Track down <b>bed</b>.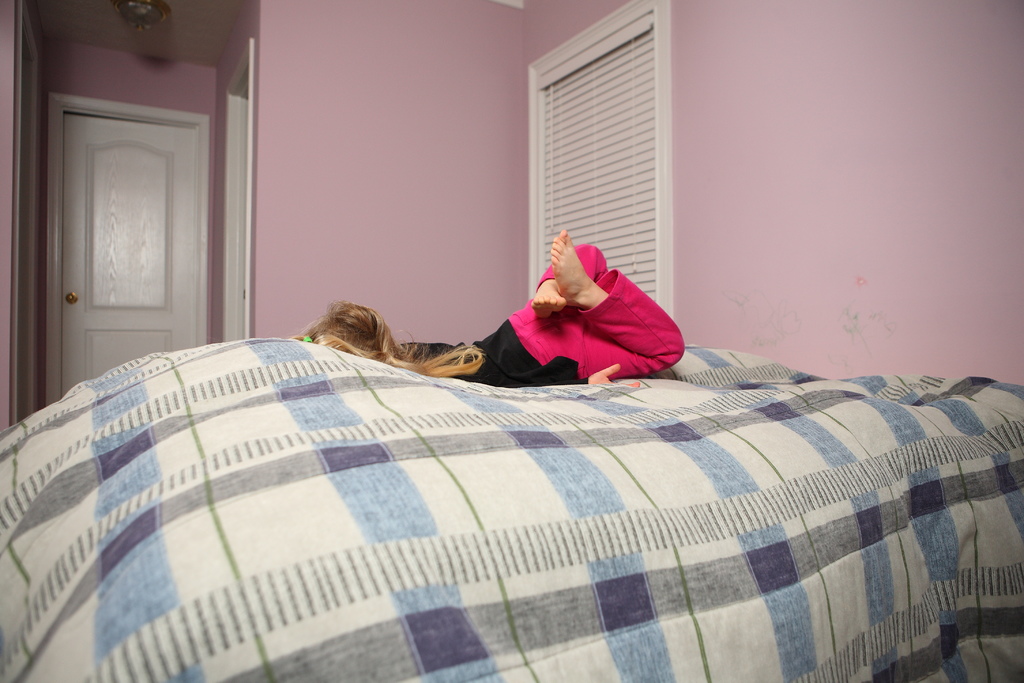
Tracked to 0,329,1023,682.
